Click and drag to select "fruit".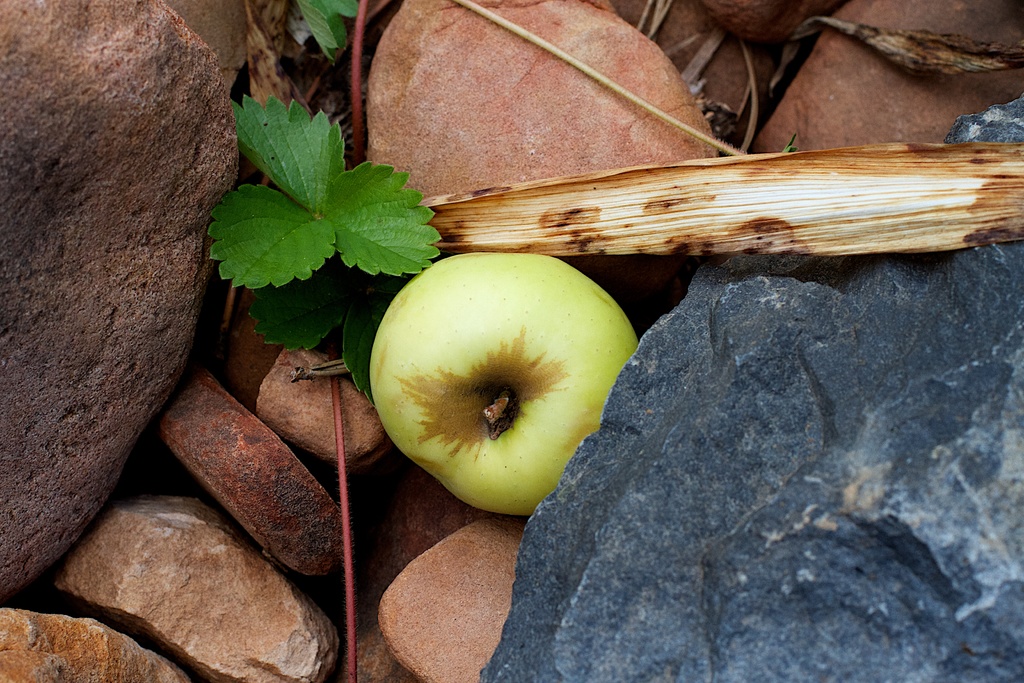
Selection: Rect(369, 252, 638, 515).
